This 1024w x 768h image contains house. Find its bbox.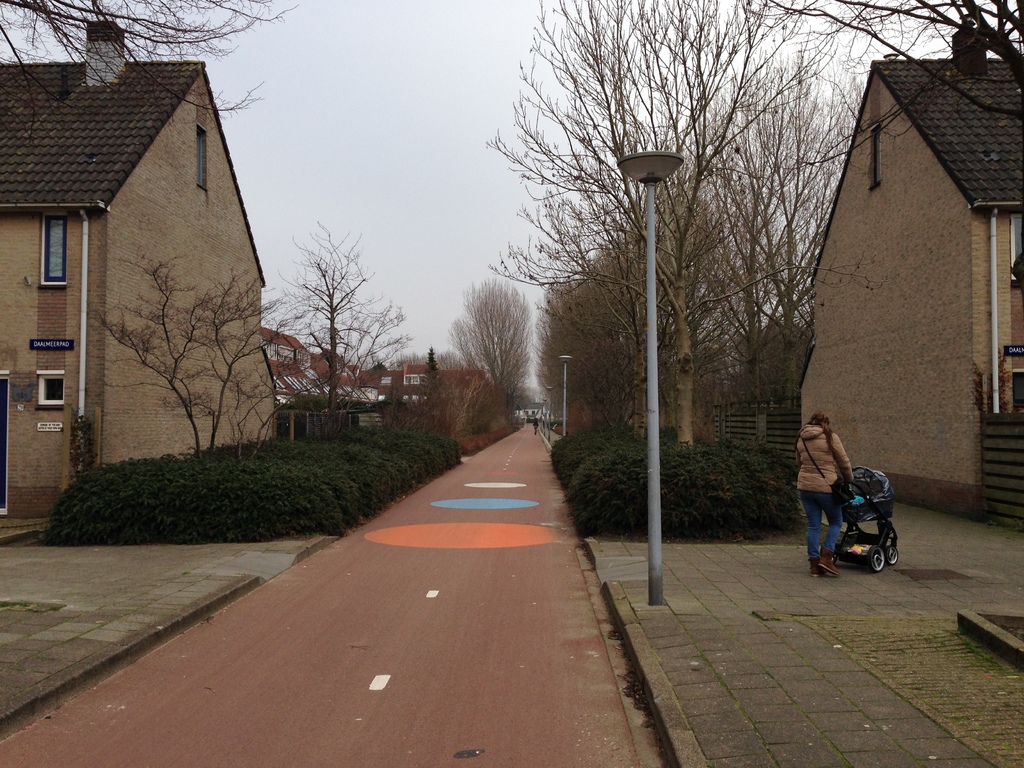
x1=0, y1=20, x2=499, y2=513.
